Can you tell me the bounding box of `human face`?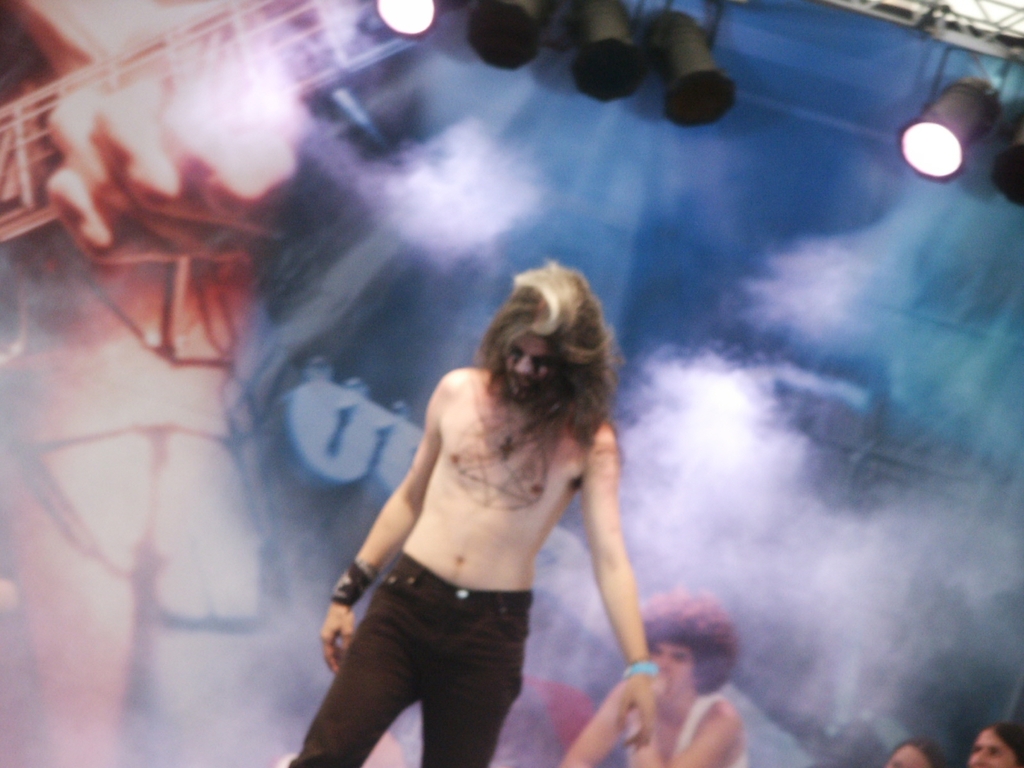
969/728/1016/767.
